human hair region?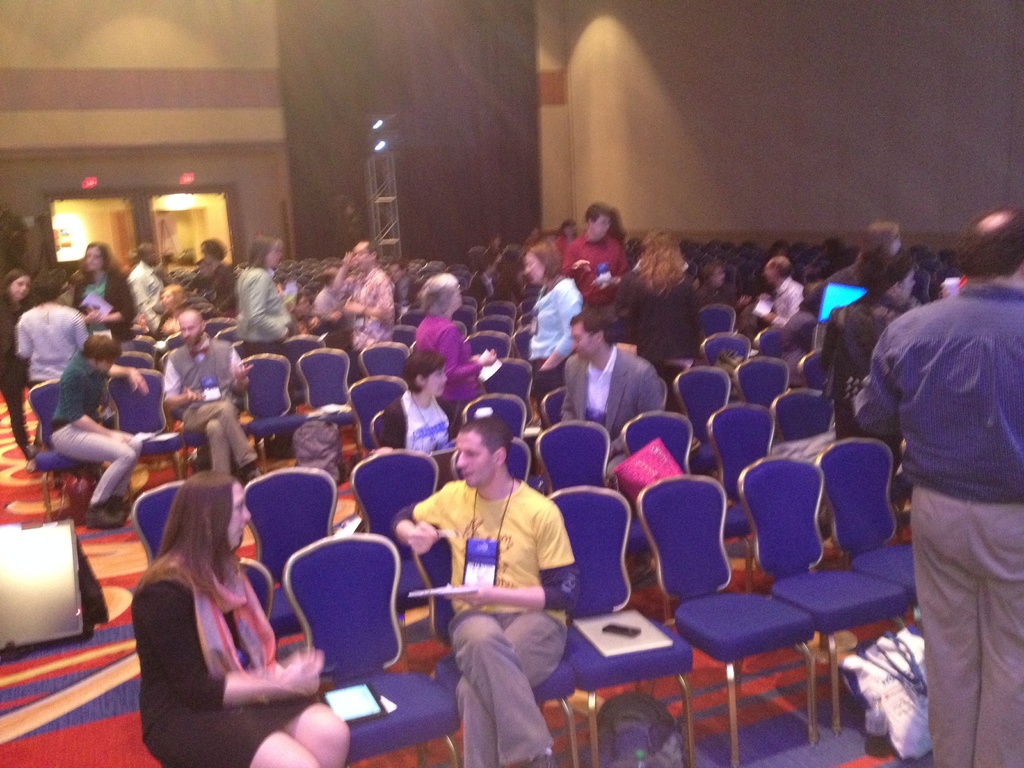
[140,471,239,590]
